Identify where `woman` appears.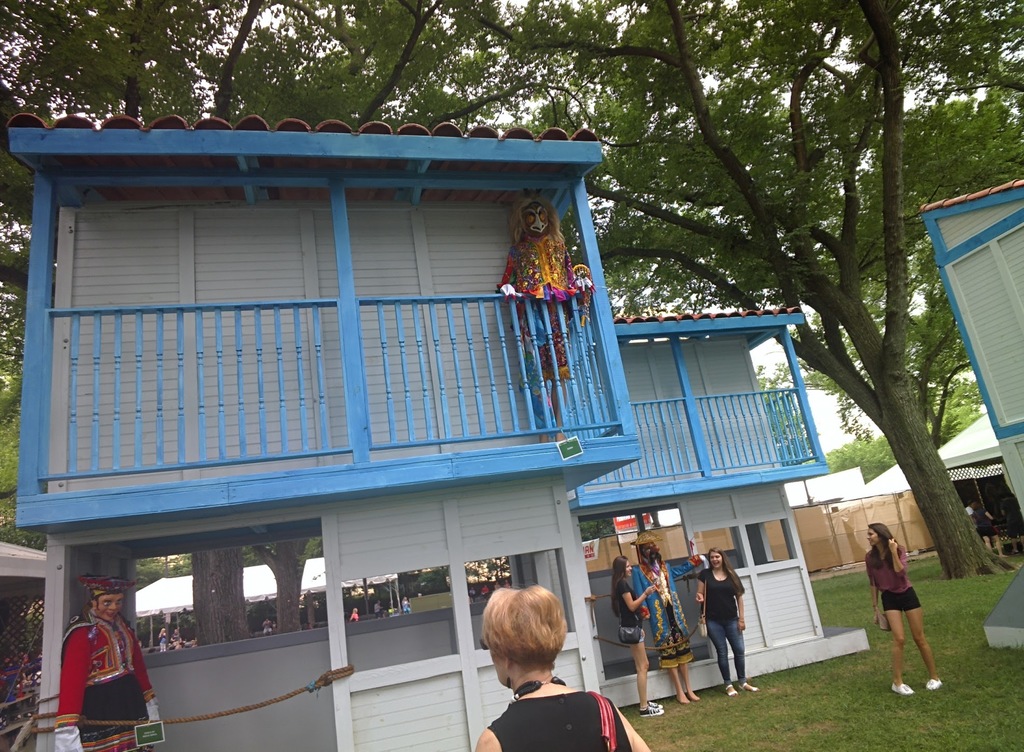
Appears at [51,569,172,751].
